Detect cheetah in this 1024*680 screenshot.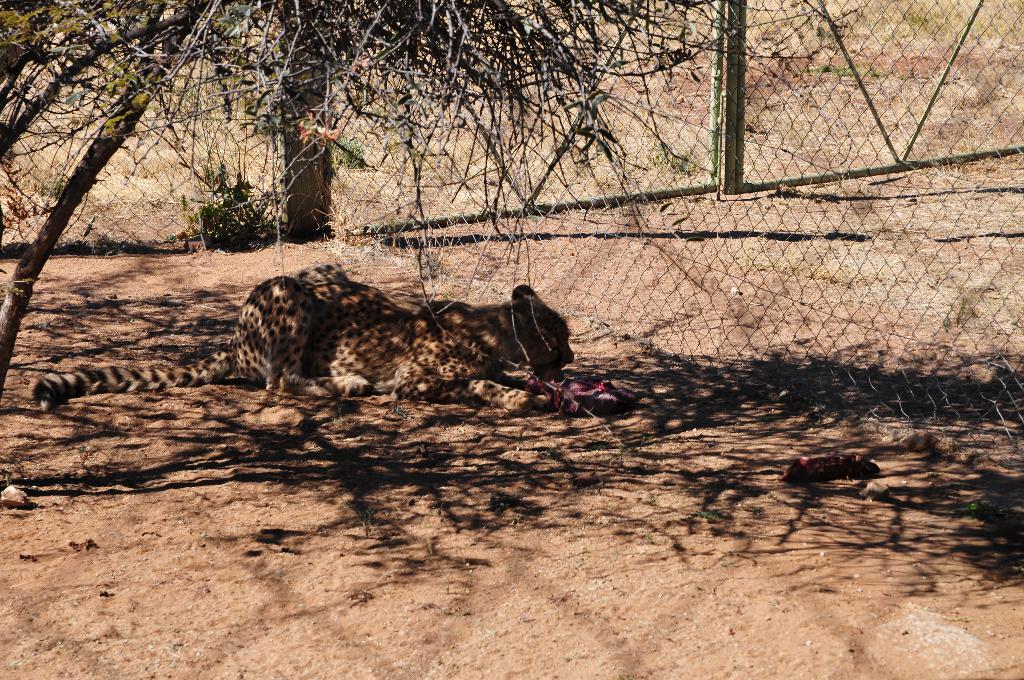
Detection: {"x1": 35, "y1": 273, "x2": 579, "y2": 418}.
